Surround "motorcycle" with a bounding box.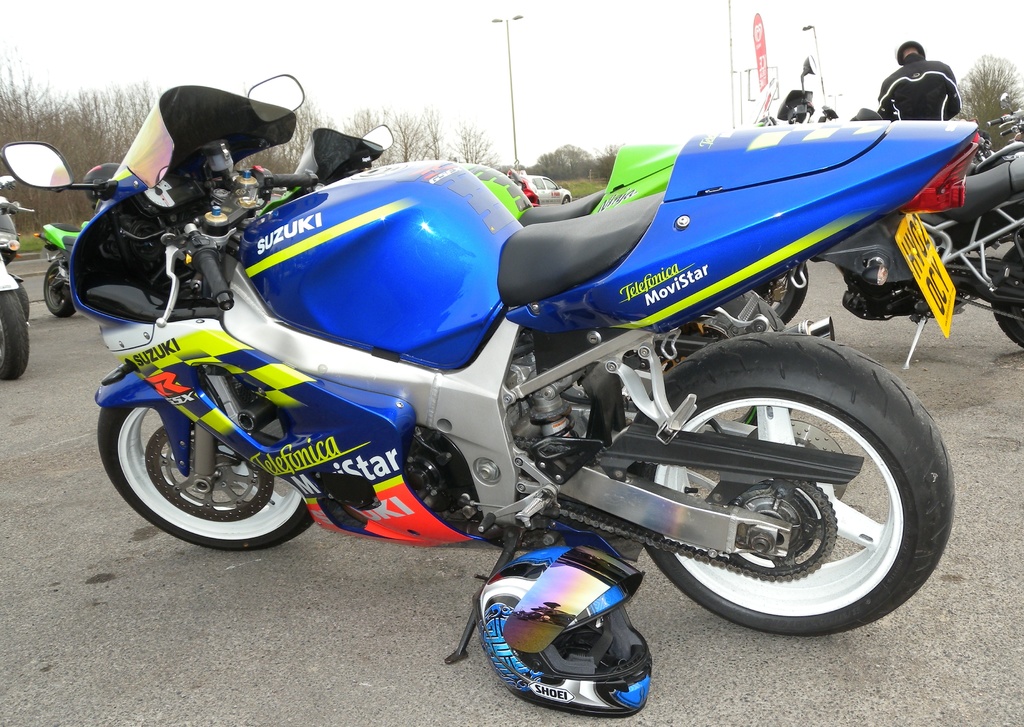
0/173/36/381.
